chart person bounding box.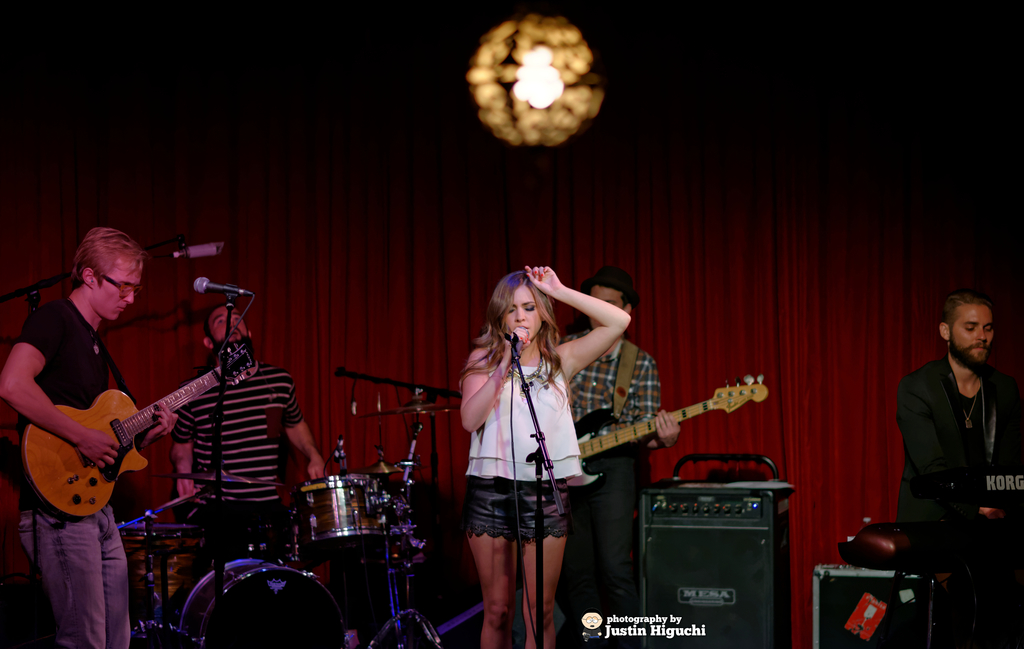
Charted: [893,289,1023,648].
